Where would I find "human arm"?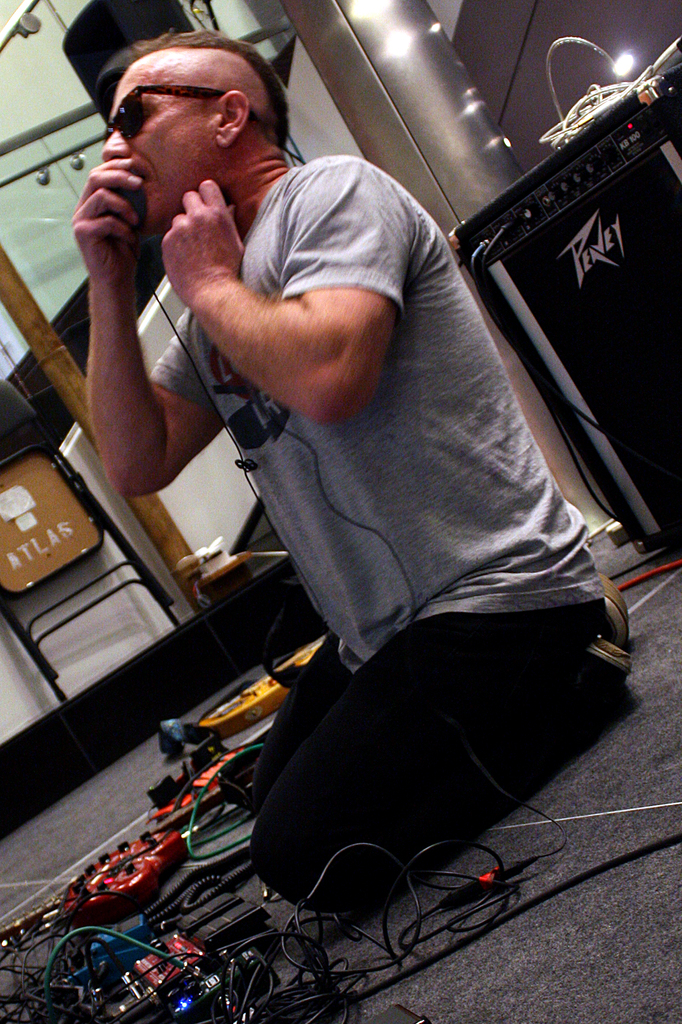
At pyautogui.locateOnScreen(85, 204, 198, 498).
